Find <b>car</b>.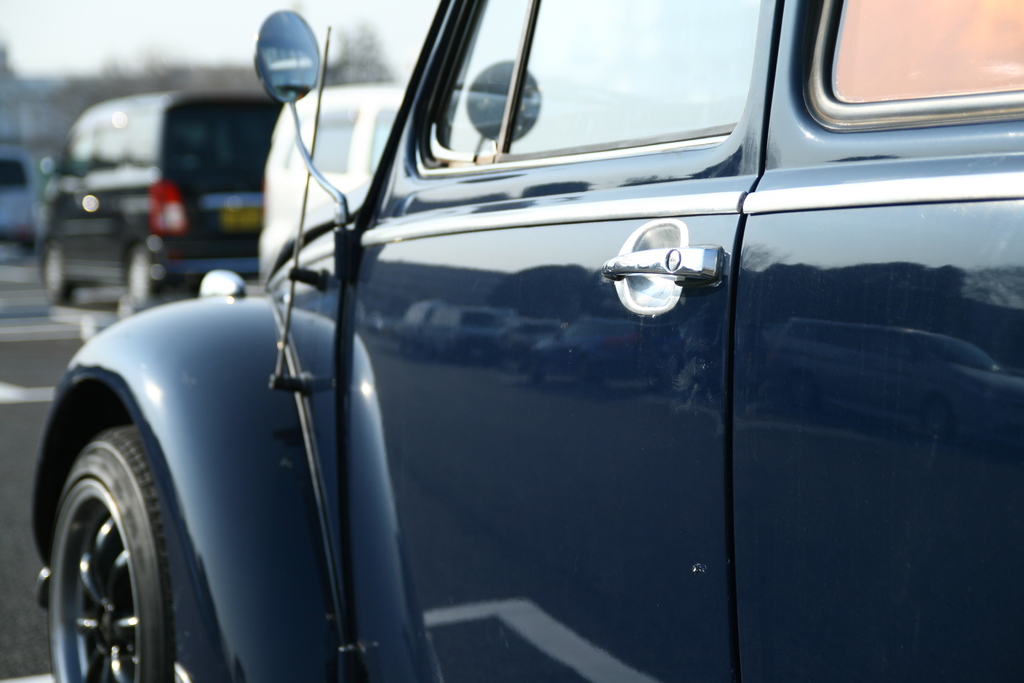
31:0:1023:682.
